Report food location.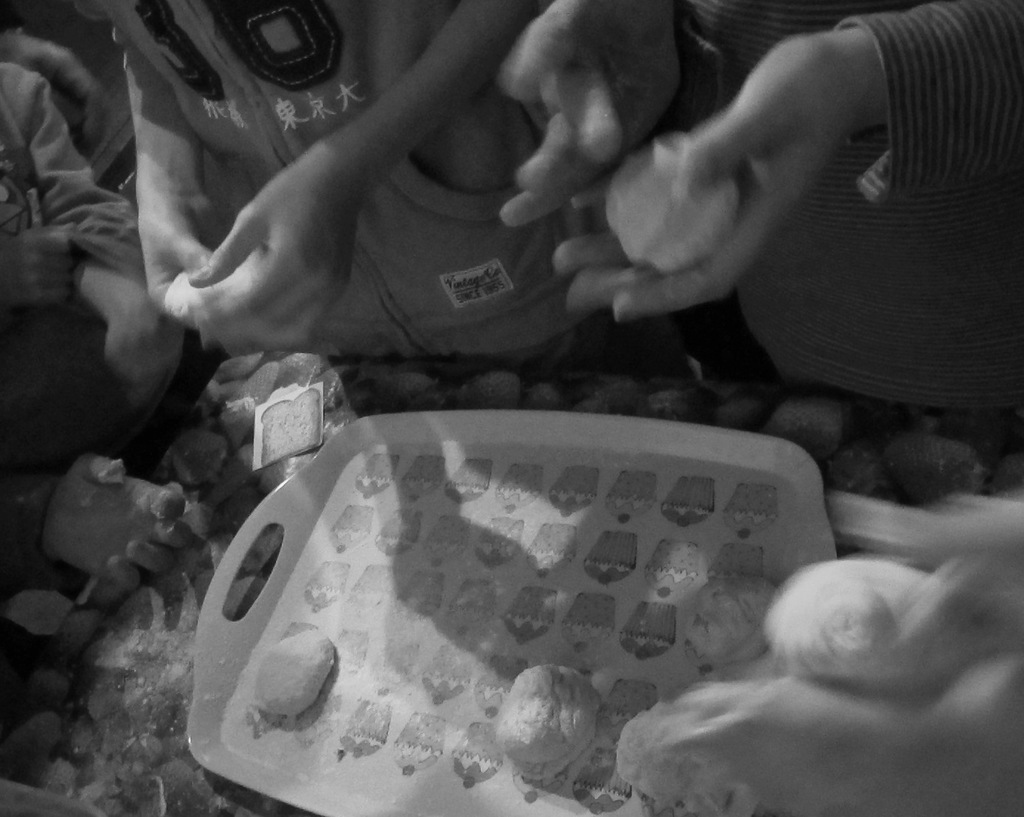
Report: x1=527 y1=550 x2=573 y2=580.
